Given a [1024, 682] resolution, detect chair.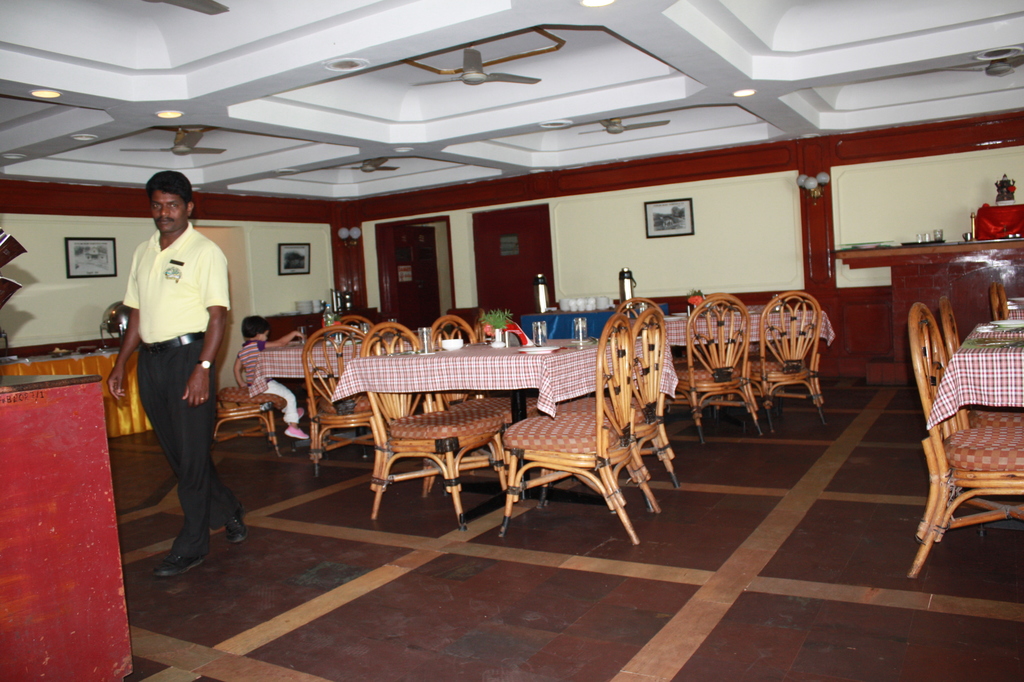
[left=744, top=291, right=827, bottom=434].
